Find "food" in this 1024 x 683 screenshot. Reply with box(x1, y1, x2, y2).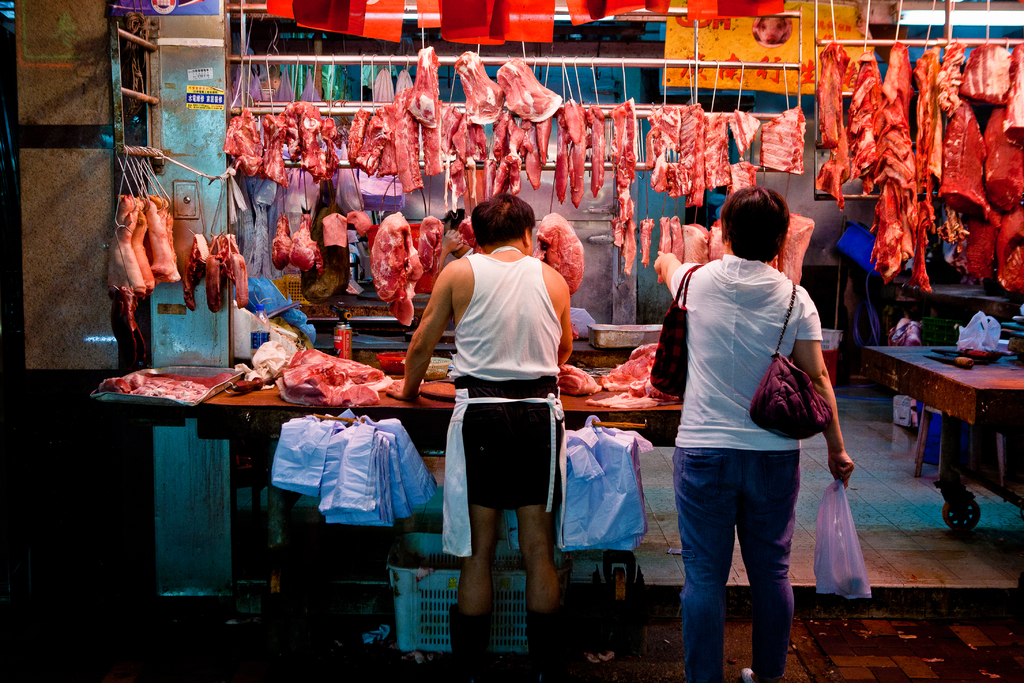
box(600, 347, 678, 400).
